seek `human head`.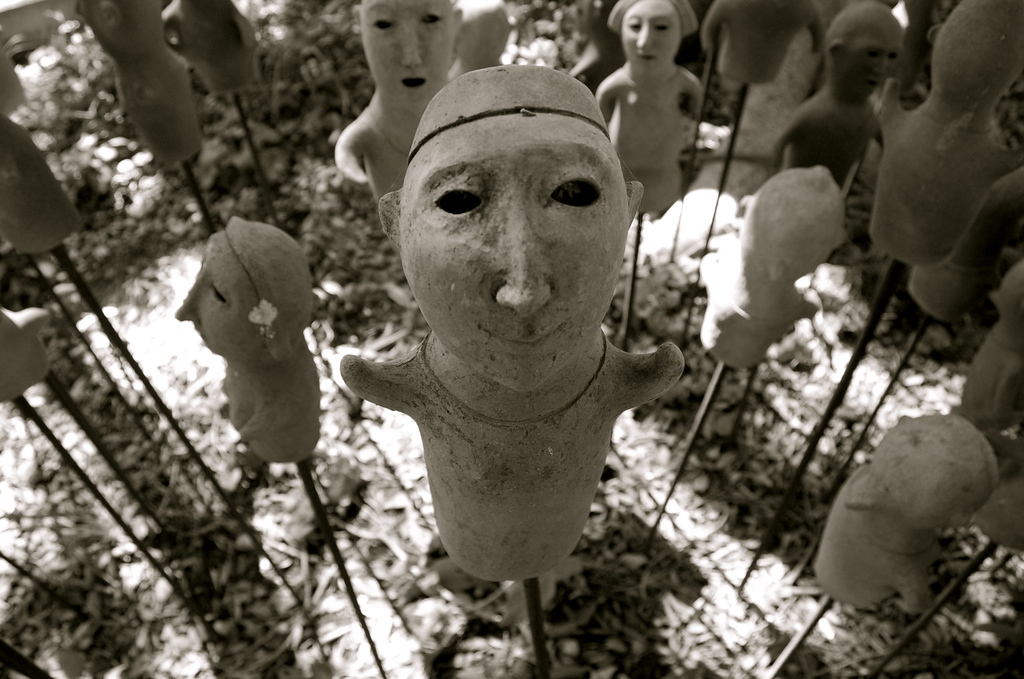
box=[378, 49, 633, 398].
